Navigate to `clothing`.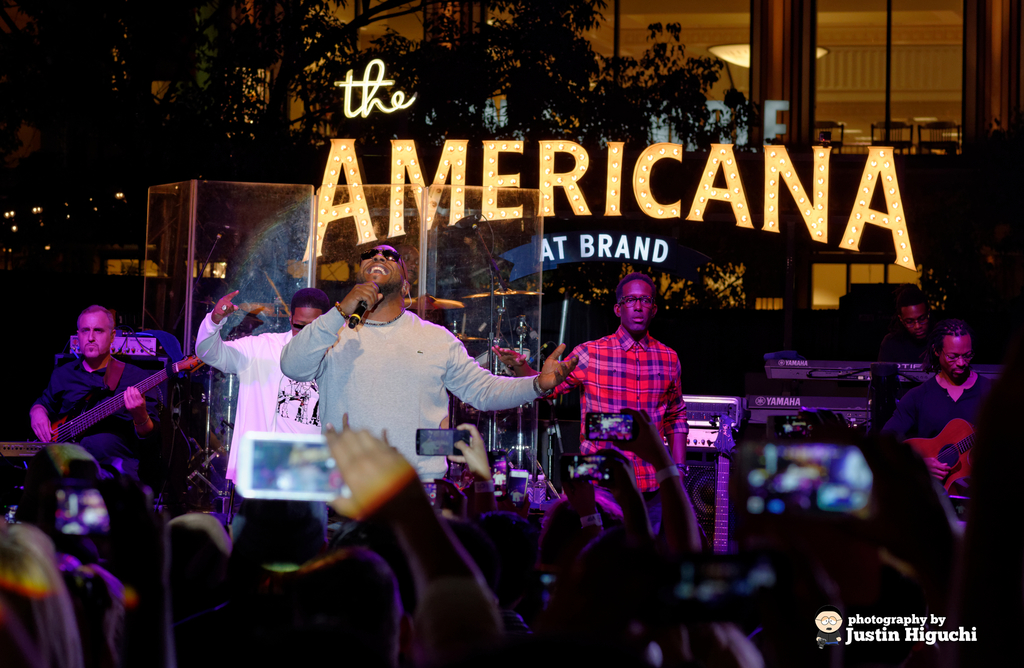
Navigation target: [40, 364, 174, 469].
